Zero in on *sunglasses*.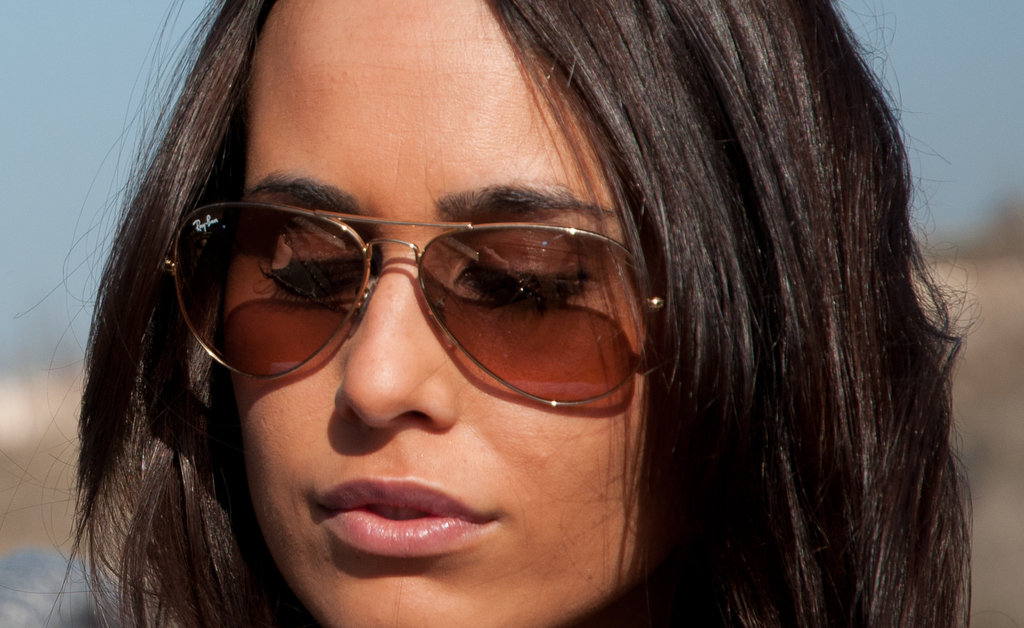
Zeroed in: x1=150 y1=183 x2=670 y2=433.
